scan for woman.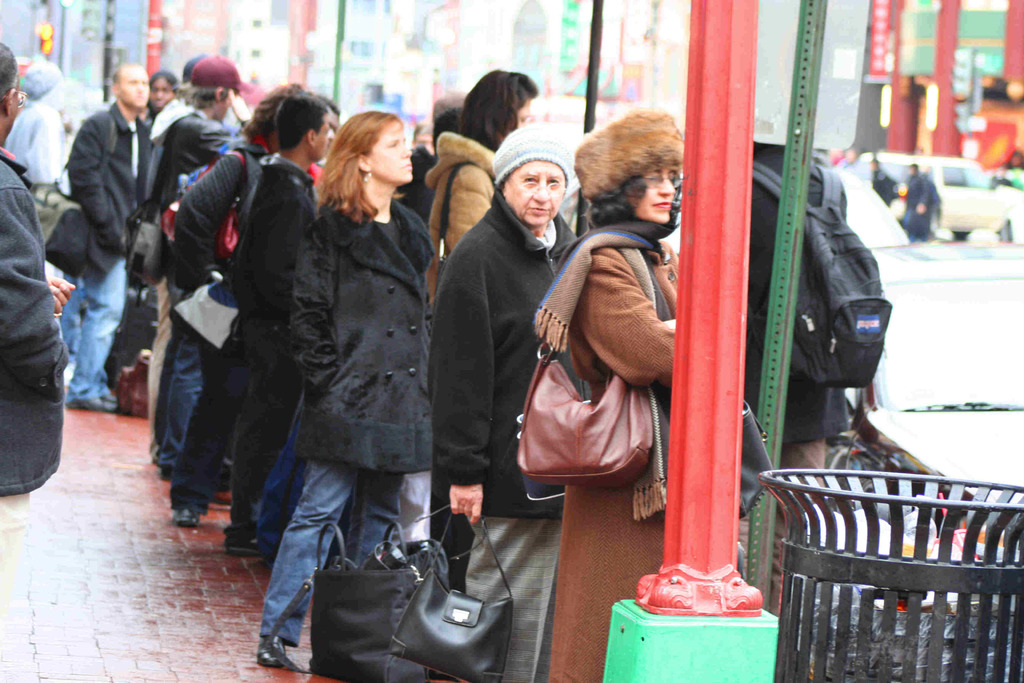
Scan result: <box>425,131,584,682</box>.
